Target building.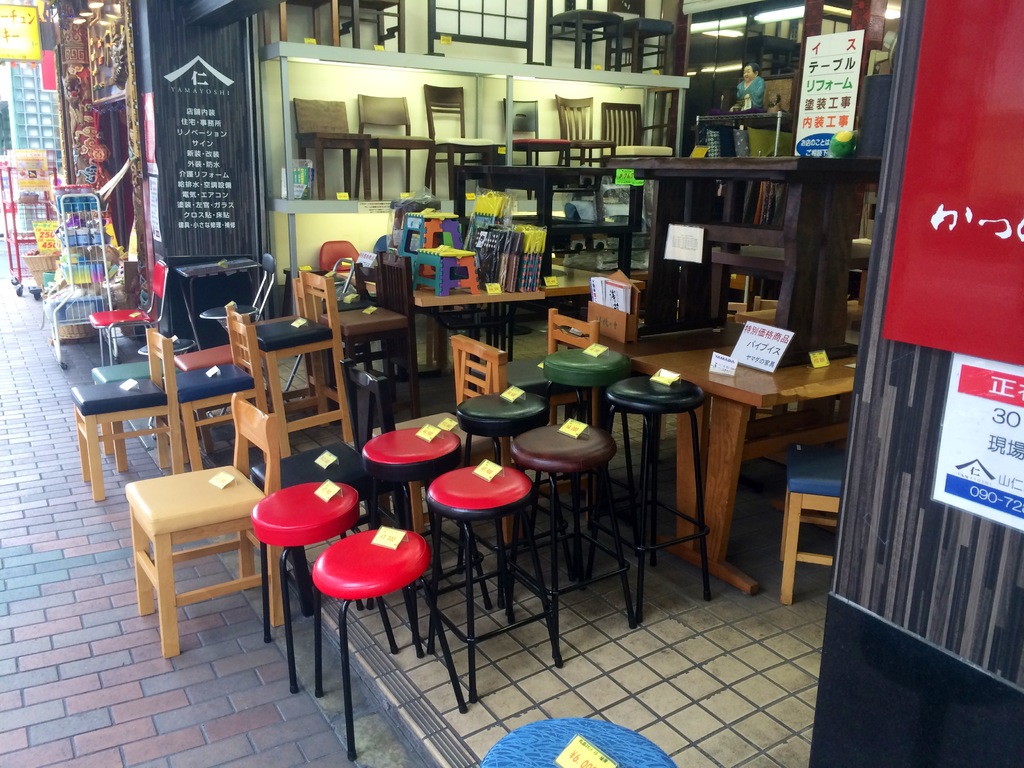
Target region: bbox(10, 0, 1023, 767).
